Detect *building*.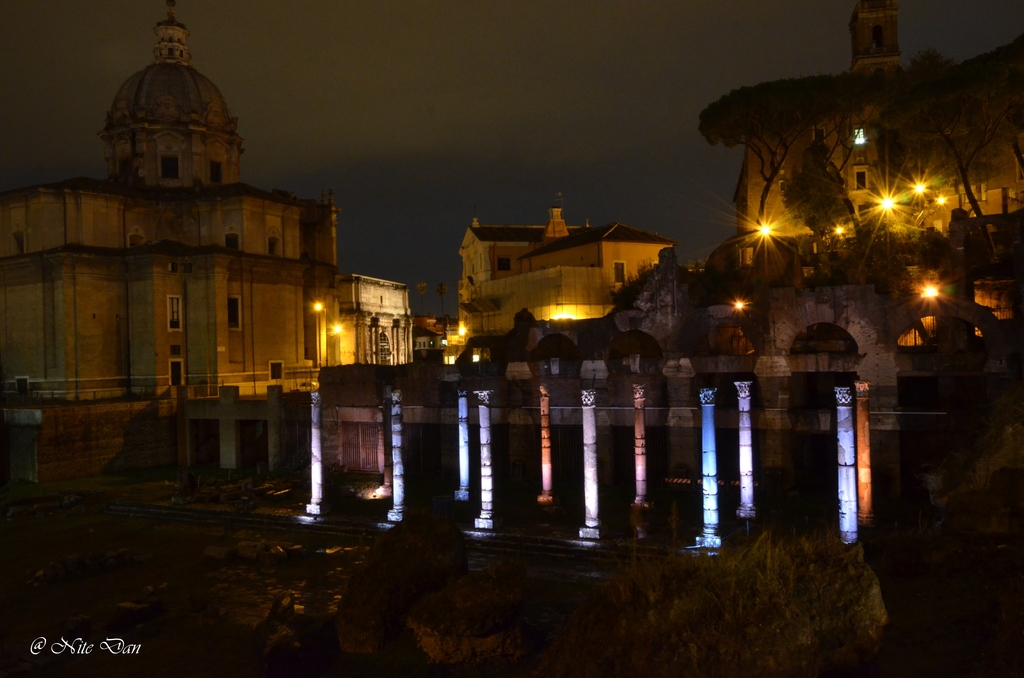
Detected at (0, 0, 340, 479).
